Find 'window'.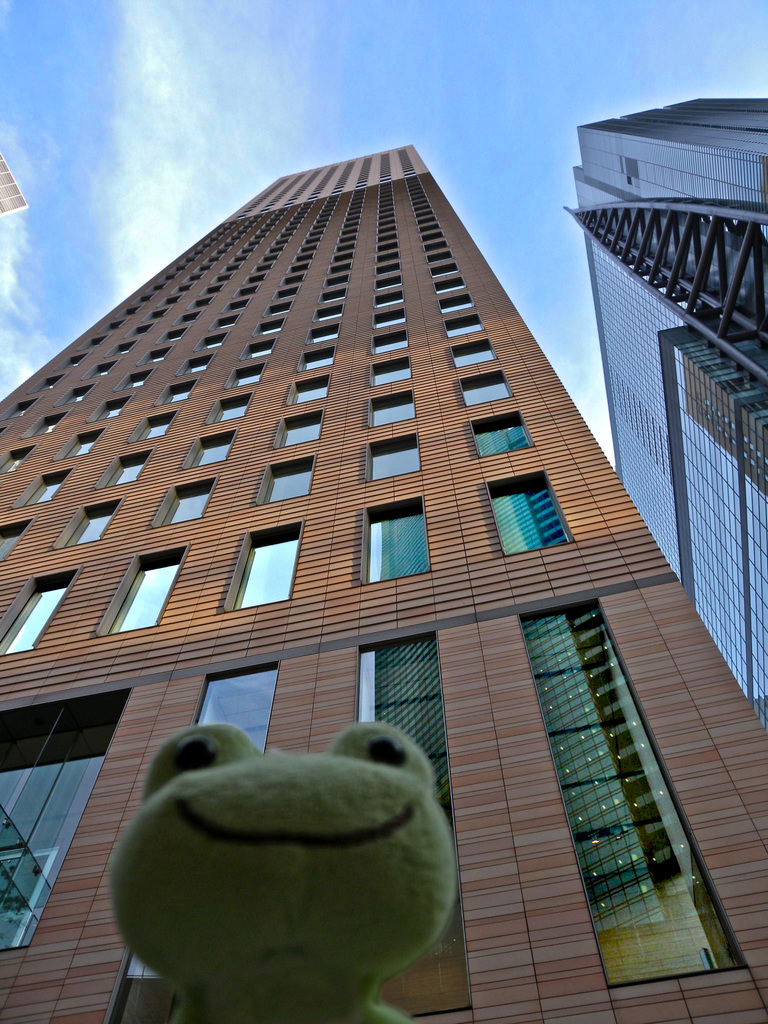
307 347 330 371.
